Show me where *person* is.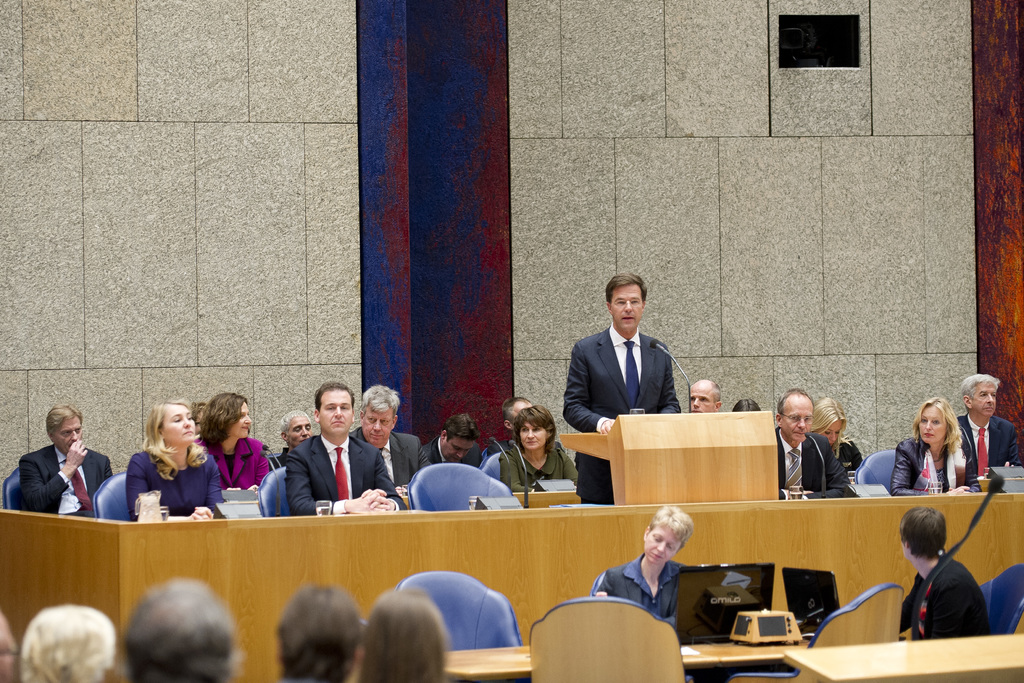
*person* is at [left=494, top=397, right=564, bottom=454].
